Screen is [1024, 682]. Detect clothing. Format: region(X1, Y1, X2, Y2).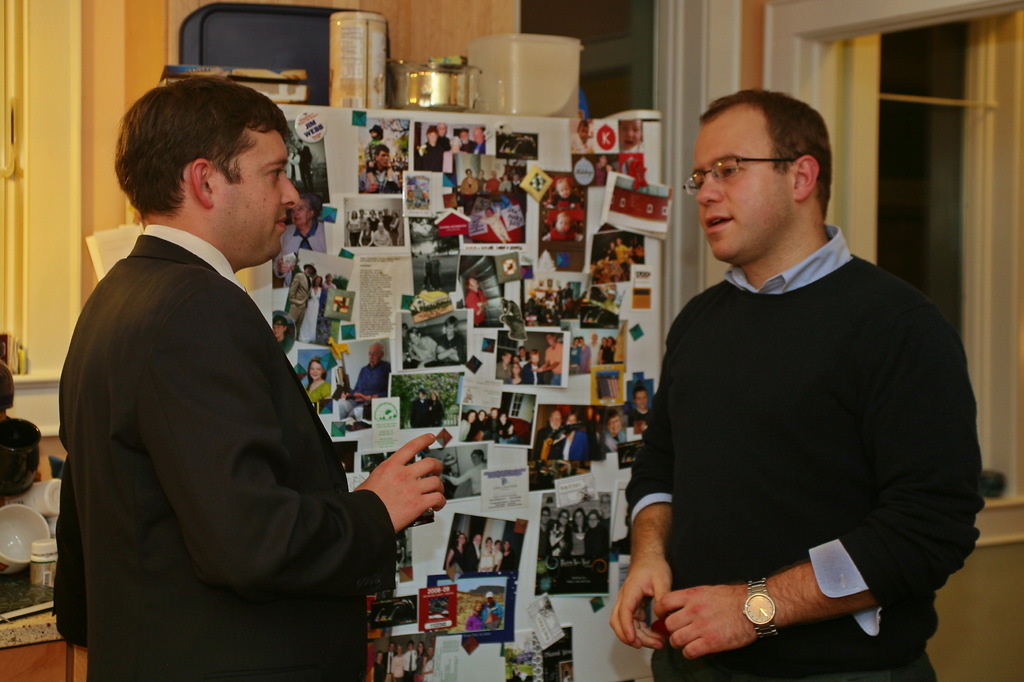
region(406, 200, 415, 207).
